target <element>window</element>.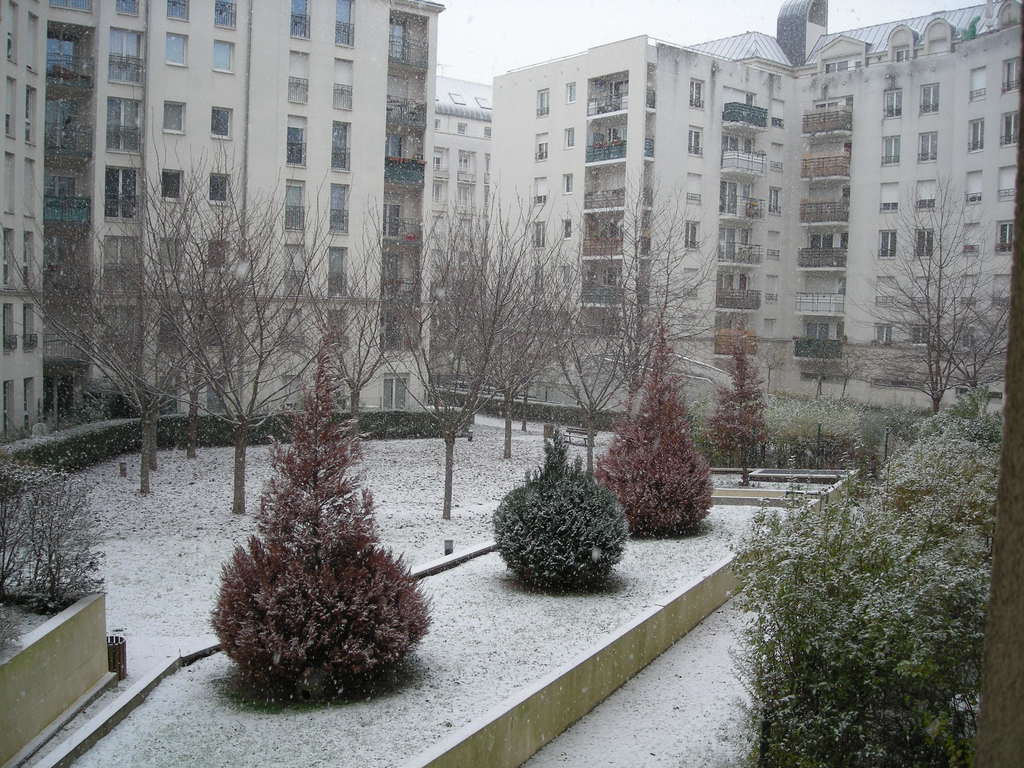
Target region: 115, 0, 141, 19.
